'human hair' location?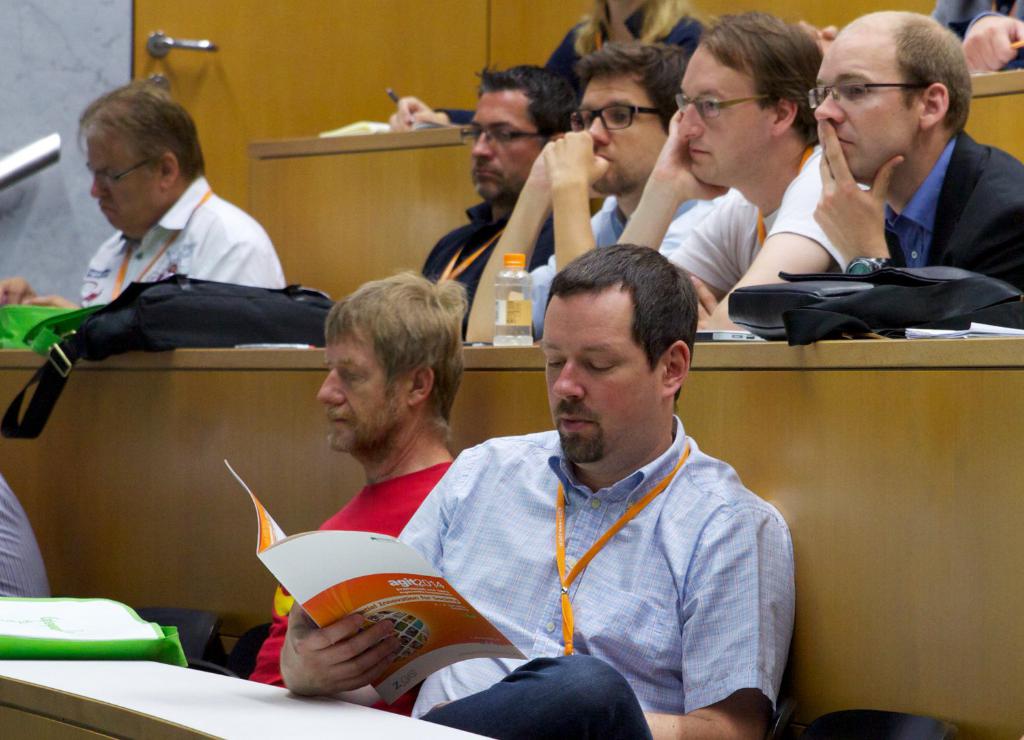
Rect(472, 61, 577, 146)
